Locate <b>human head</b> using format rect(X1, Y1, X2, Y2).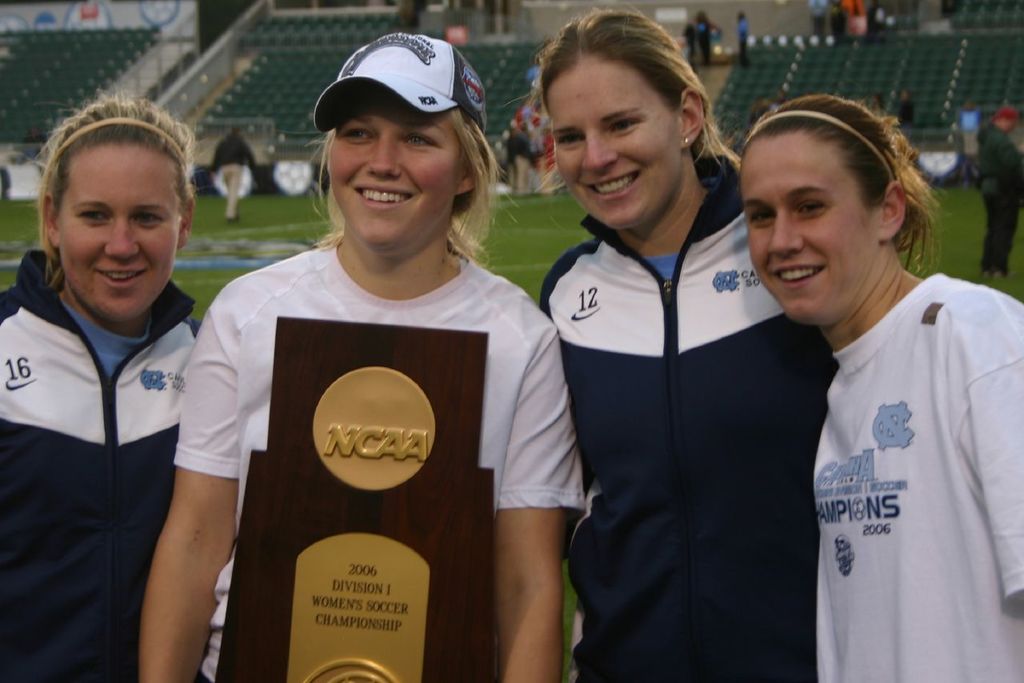
rect(298, 32, 510, 262).
